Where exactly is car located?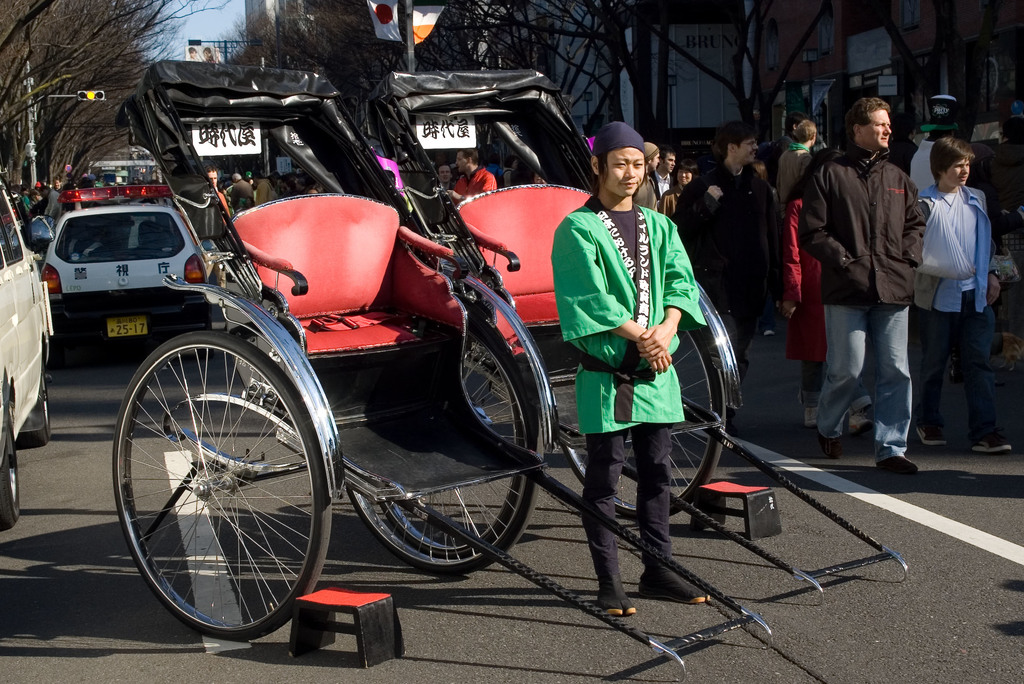
Its bounding box is 24,181,213,357.
